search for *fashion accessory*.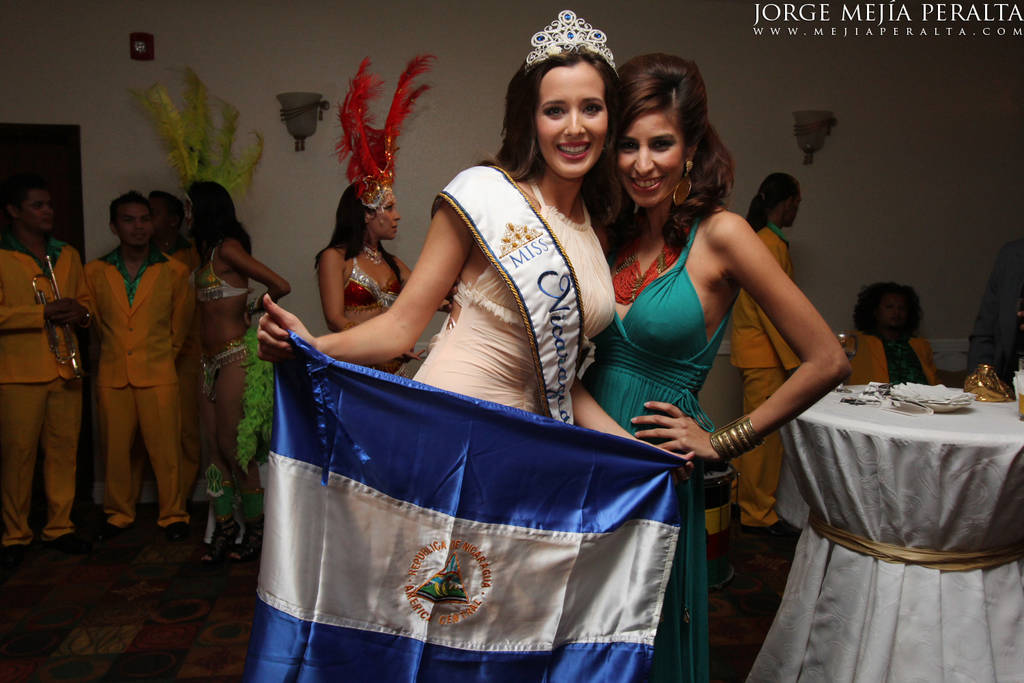
Found at l=199, t=518, r=242, b=567.
